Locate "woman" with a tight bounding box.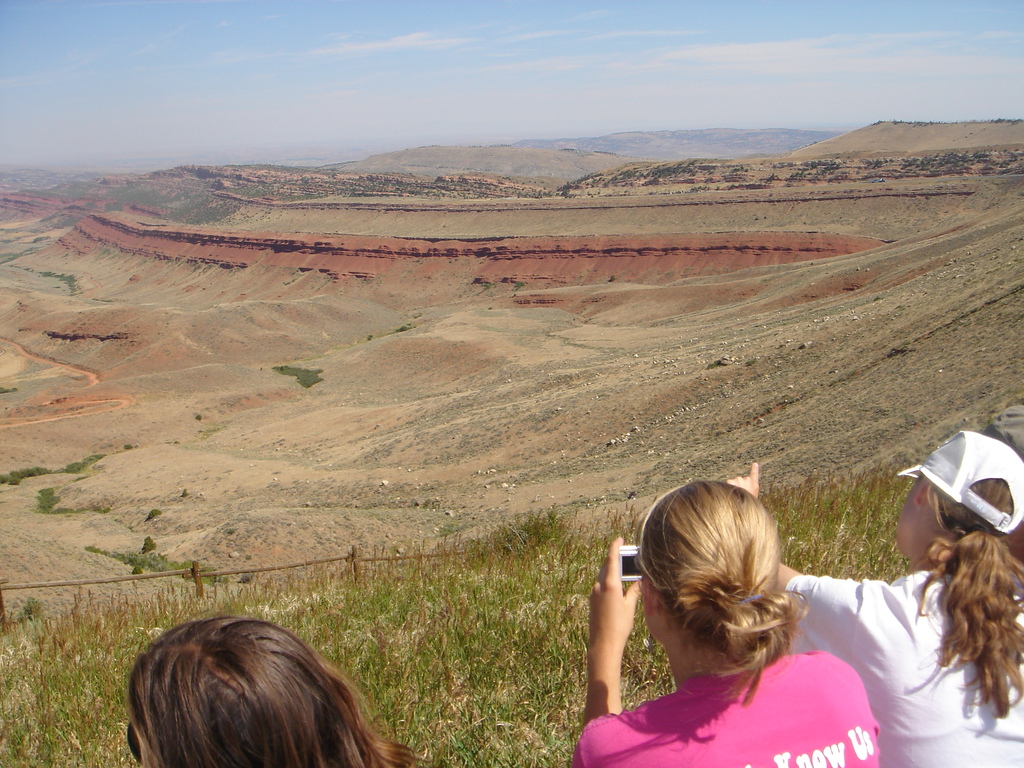
bbox=[560, 545, 902, 767].
